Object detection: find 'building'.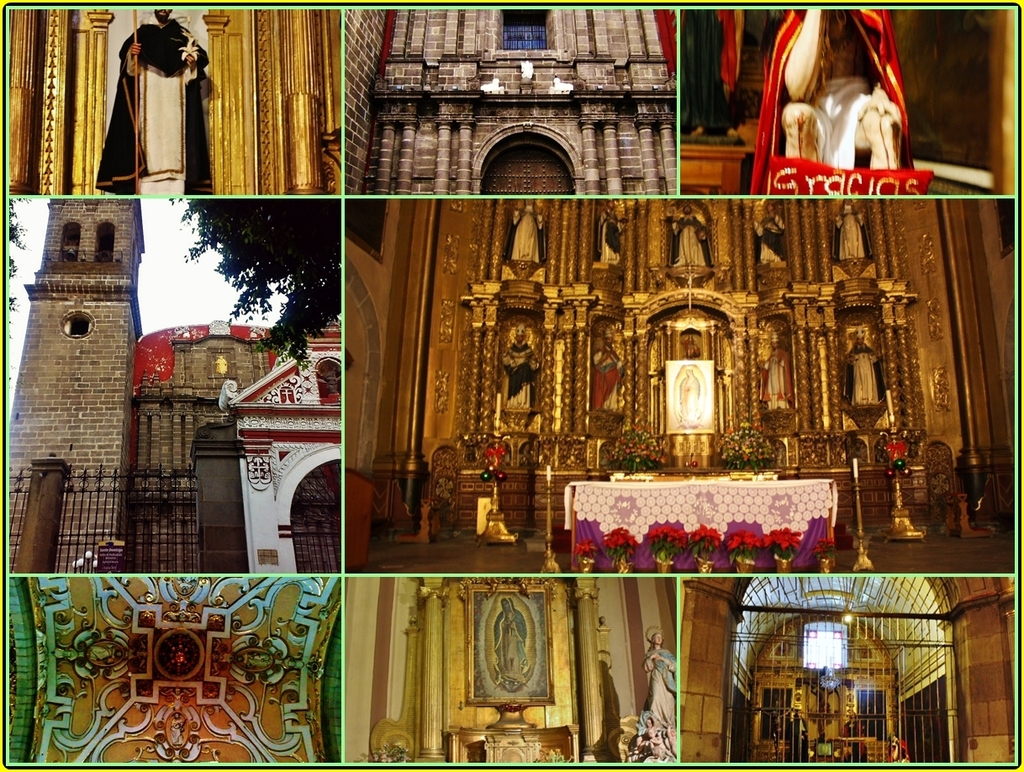
box=[8, 574, 342, 765].
